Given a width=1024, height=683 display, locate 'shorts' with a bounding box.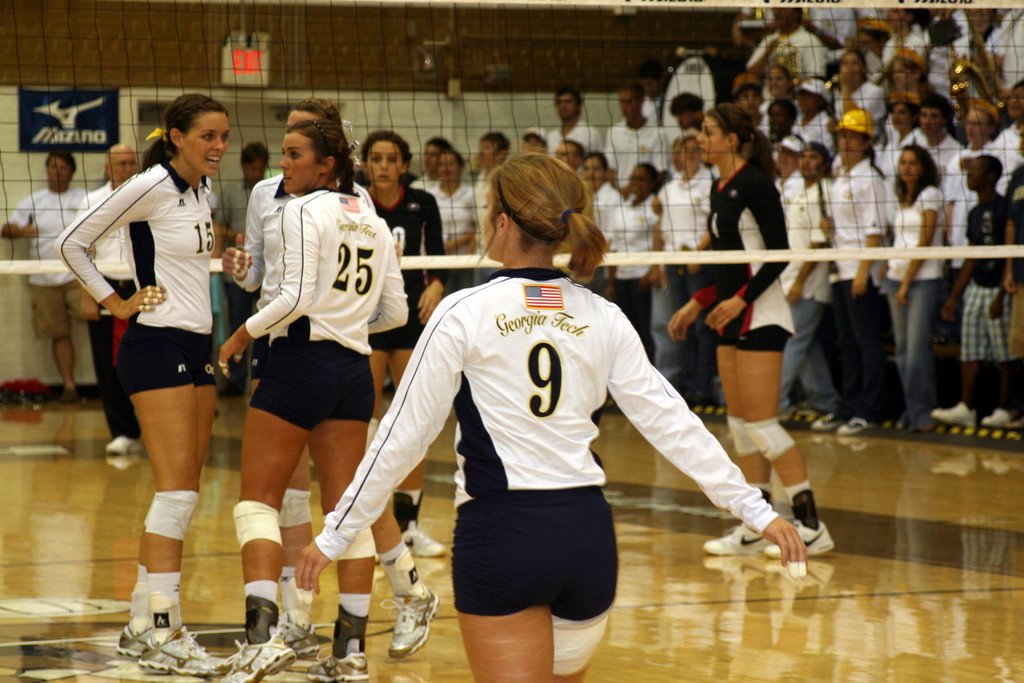
Located: x1=719, y1=320, x2=791, y2=349.
